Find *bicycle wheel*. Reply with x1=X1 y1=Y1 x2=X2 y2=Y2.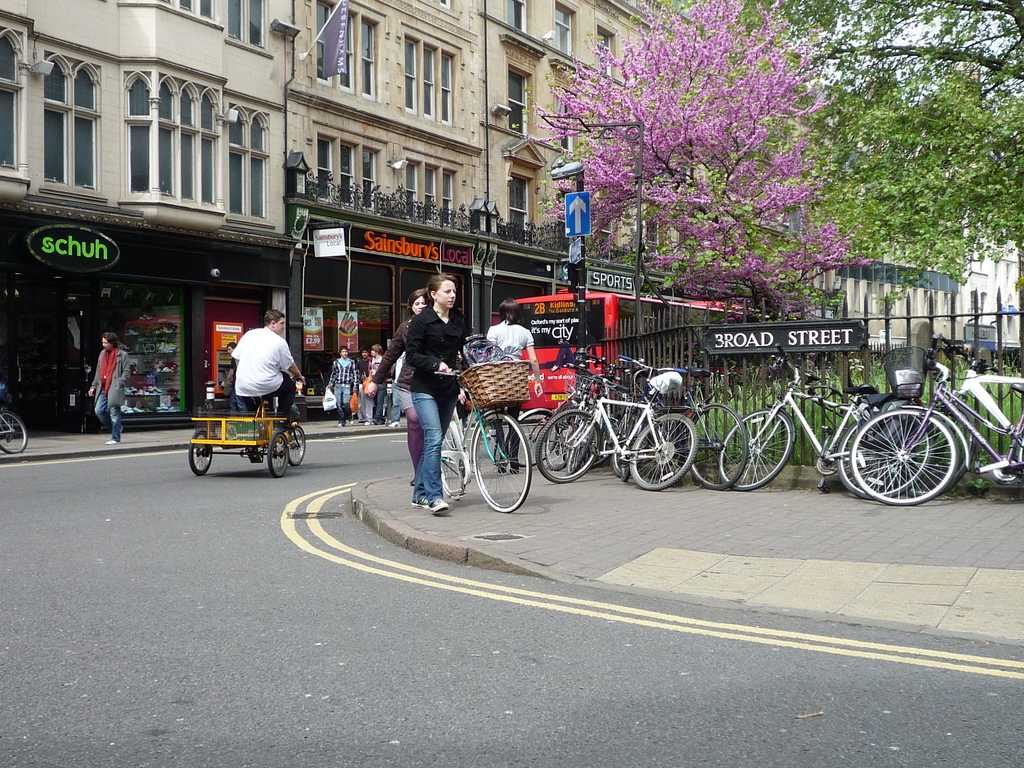
x1=513 y1=401 x2=556 y2=467.
